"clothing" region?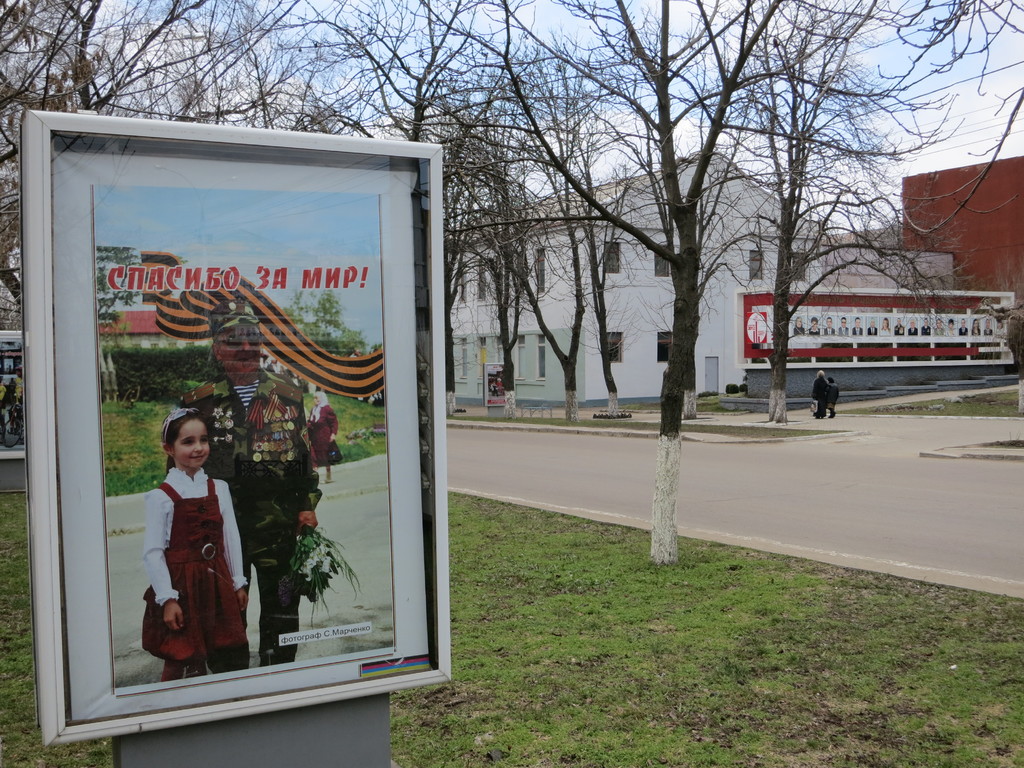
307:401:338:461
